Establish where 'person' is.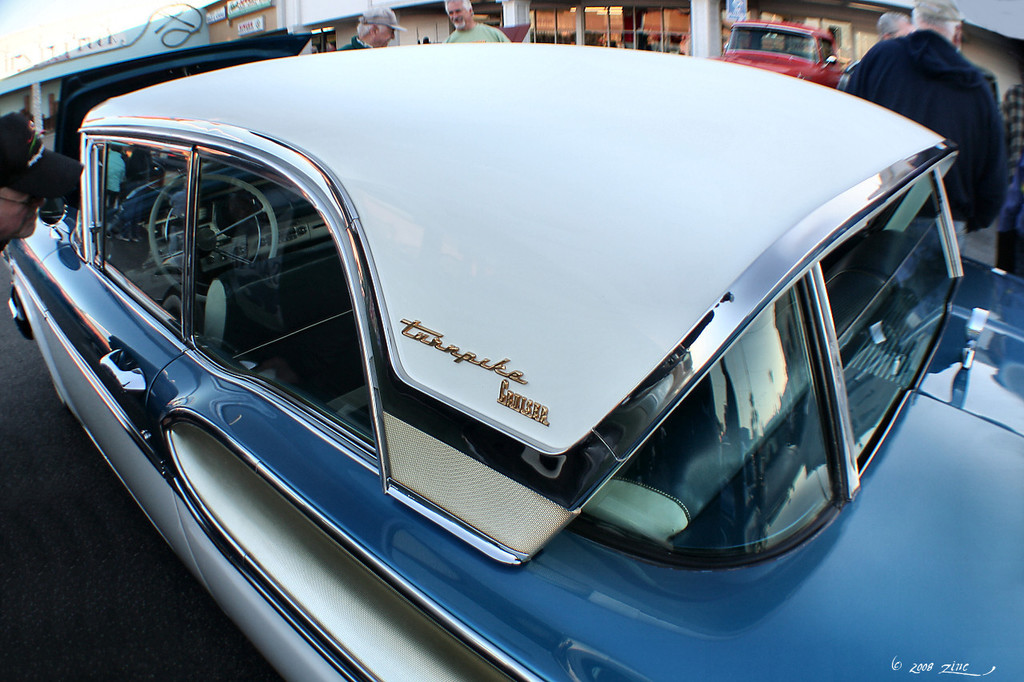
Established at x1=0 y1=113 x2=86 y2=257.
